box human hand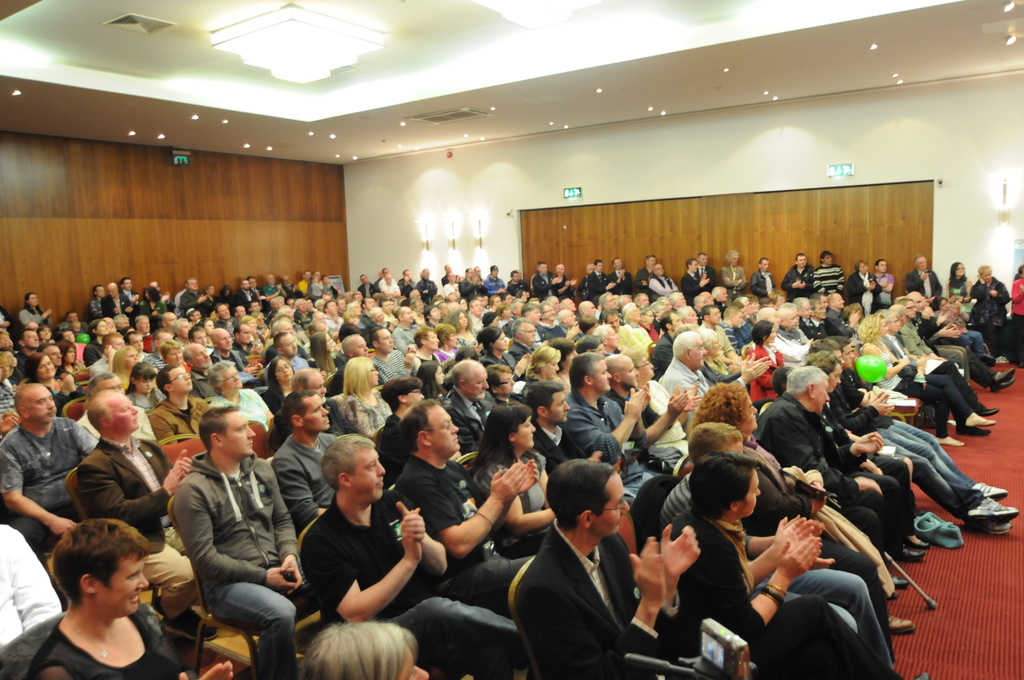
BBox(606, 282, 615, 293)
